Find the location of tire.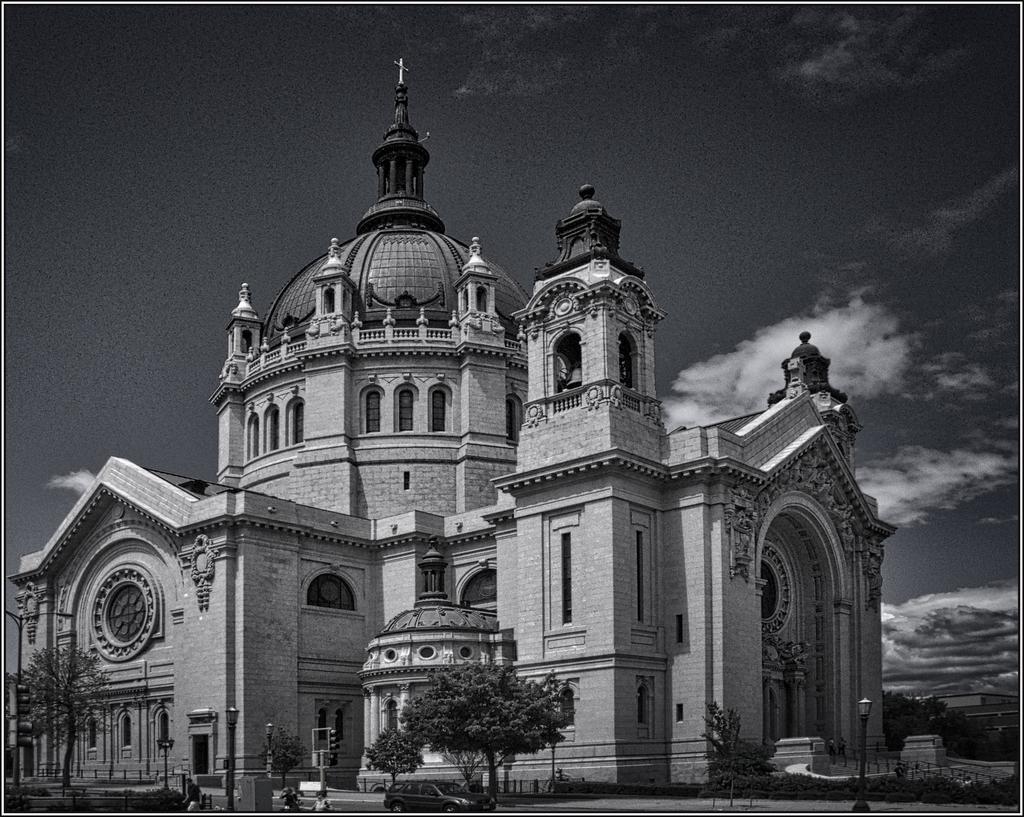
Location: x1=390, y1=803, x2=401, y2=814.
